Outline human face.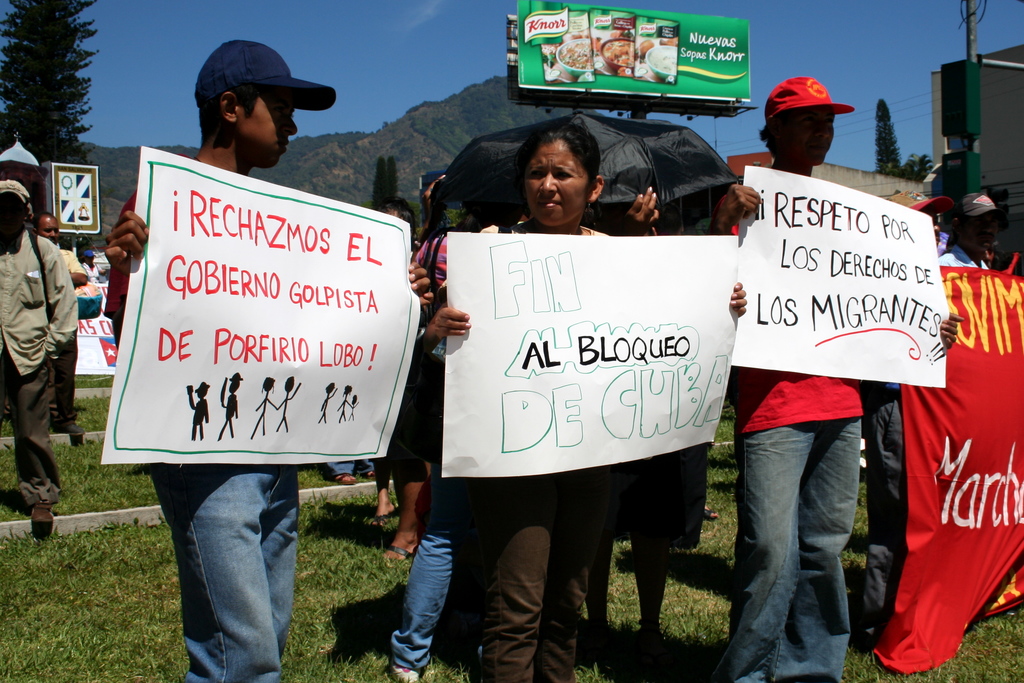
Outline: {"x1": 916, "y1": 211, "x2": 941, "y2": 247}.
